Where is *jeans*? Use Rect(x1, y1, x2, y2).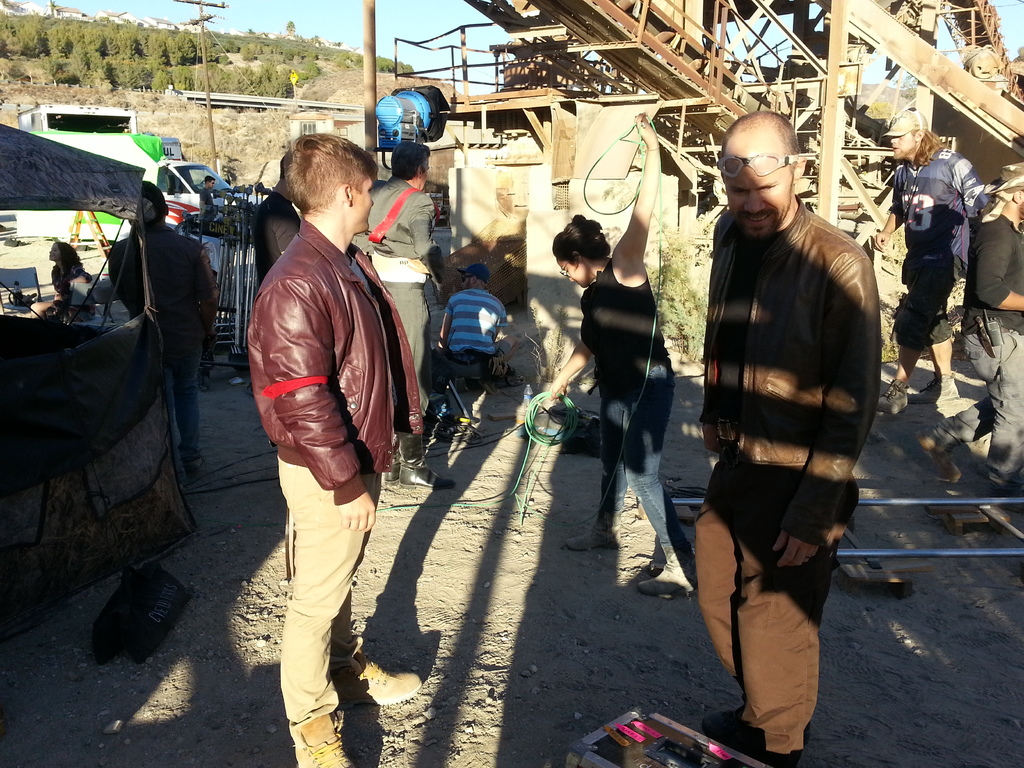
Rect(594, 356, 690, 559).
